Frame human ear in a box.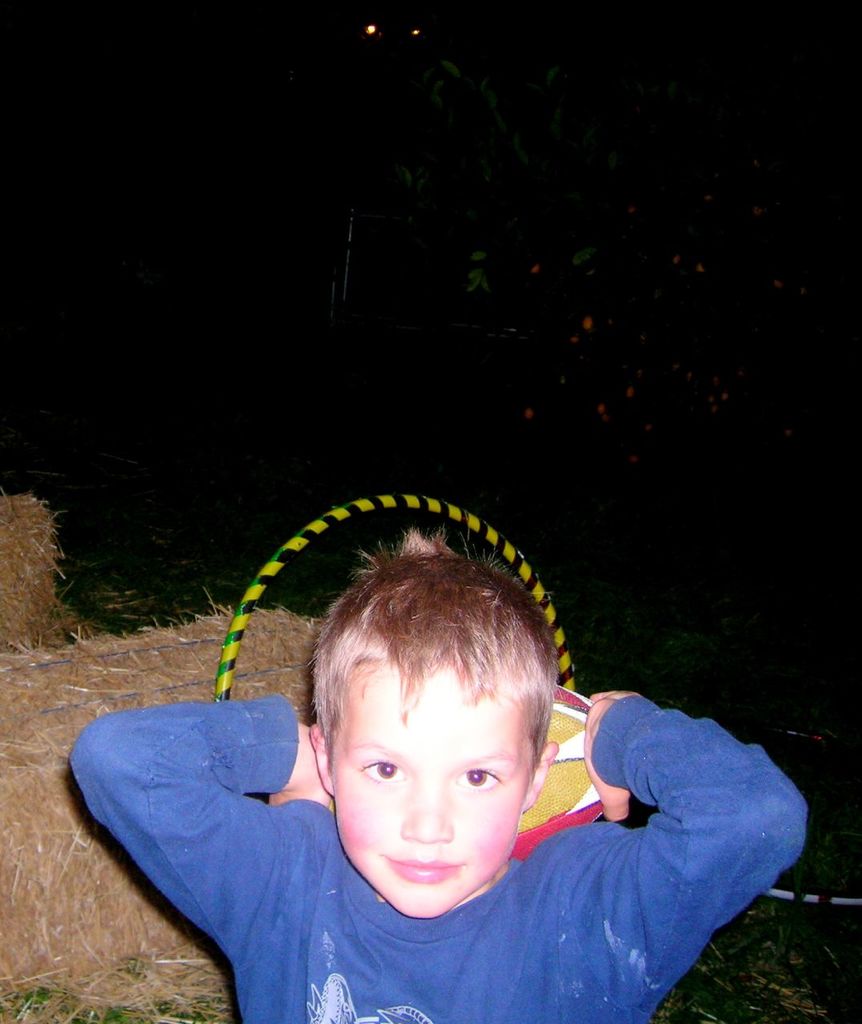
locate(522, 741, 561, 814).
